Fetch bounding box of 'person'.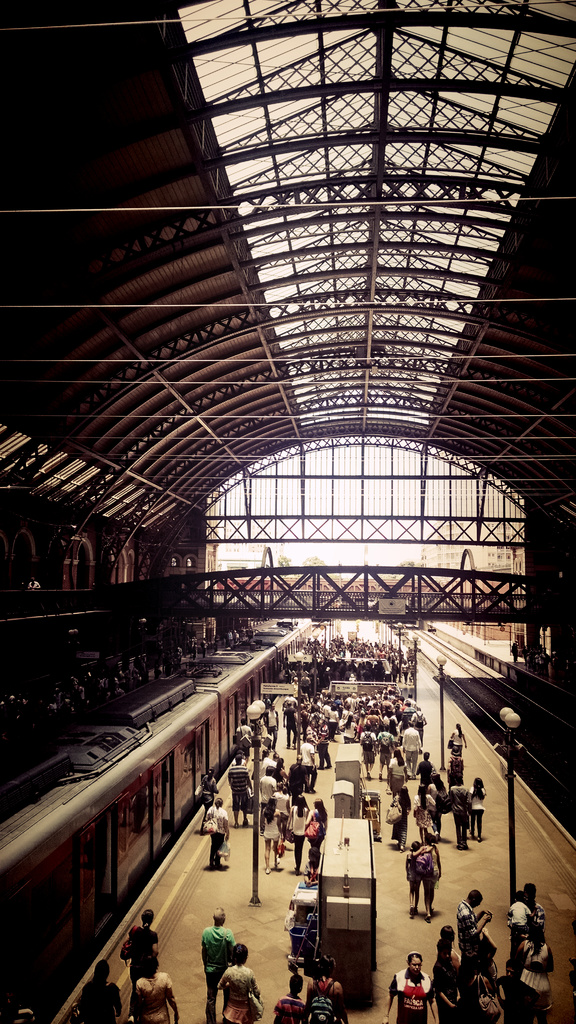
Bbox: [left=405, top=840, right=421, bottom=920].
